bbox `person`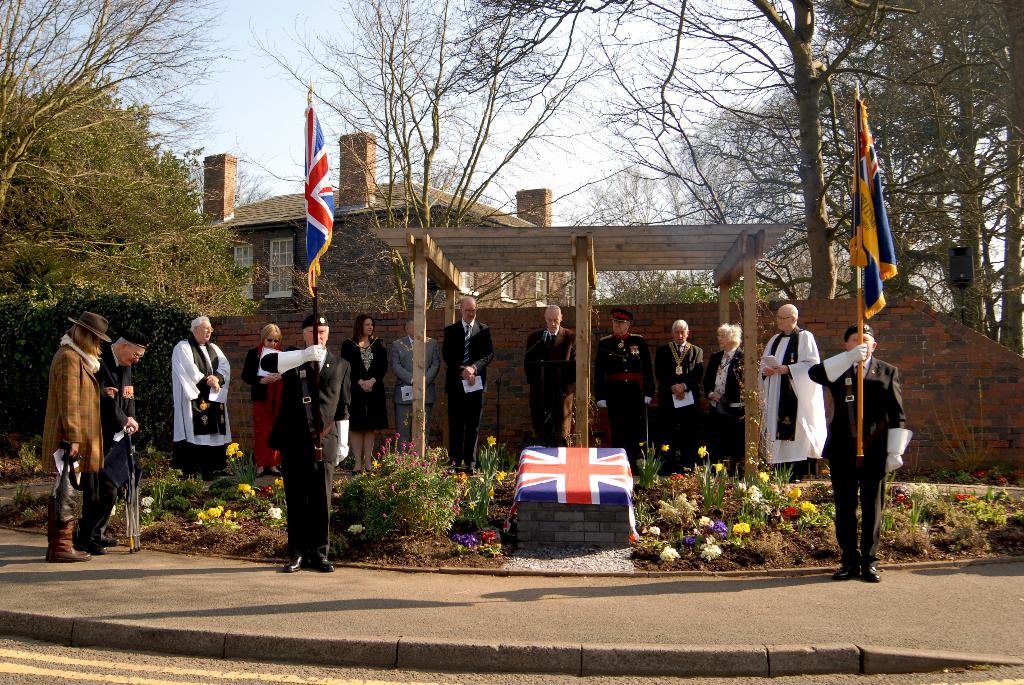
755:304:829:483
